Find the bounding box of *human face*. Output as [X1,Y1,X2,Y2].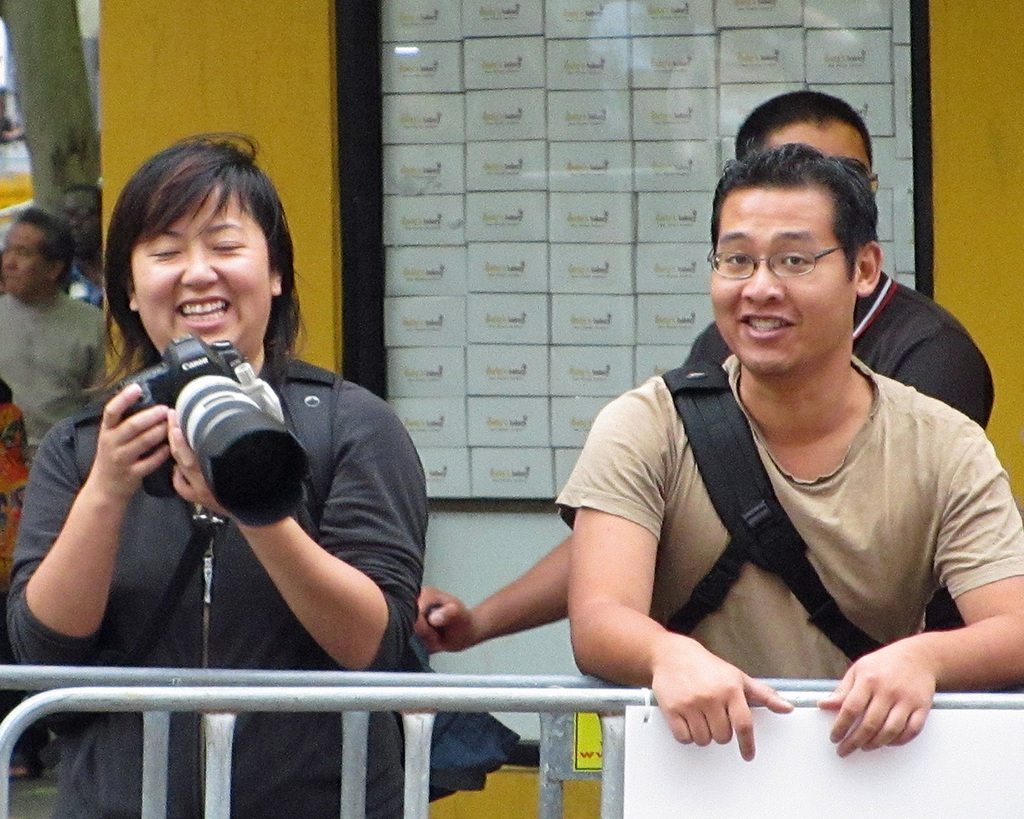
[62,193,97,253].
